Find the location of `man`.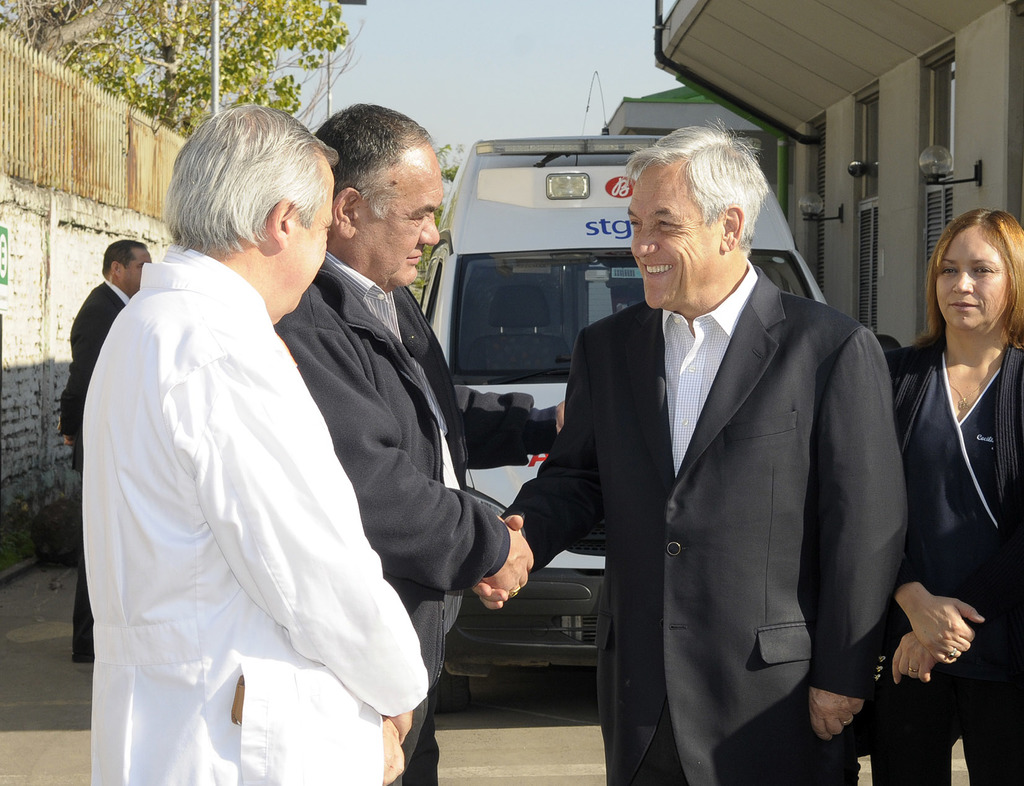
Location: [x1=79, y1=99, x2=431, y2=785].
